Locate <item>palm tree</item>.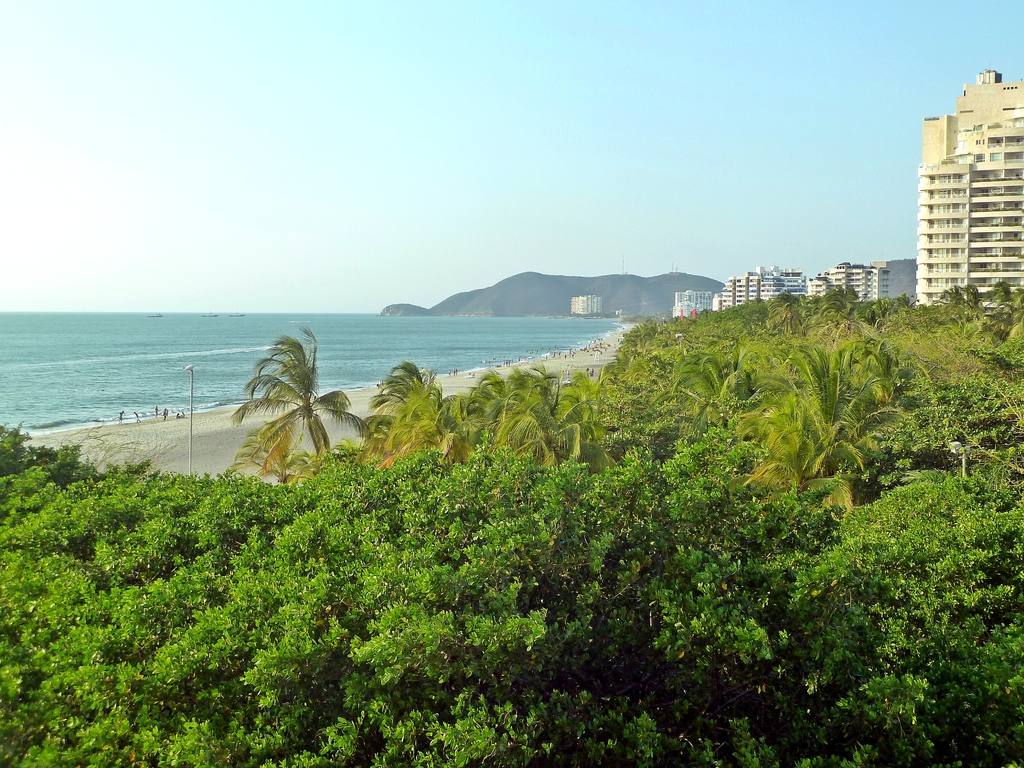
Bounding box: locate(679, 339, 731, 446).
